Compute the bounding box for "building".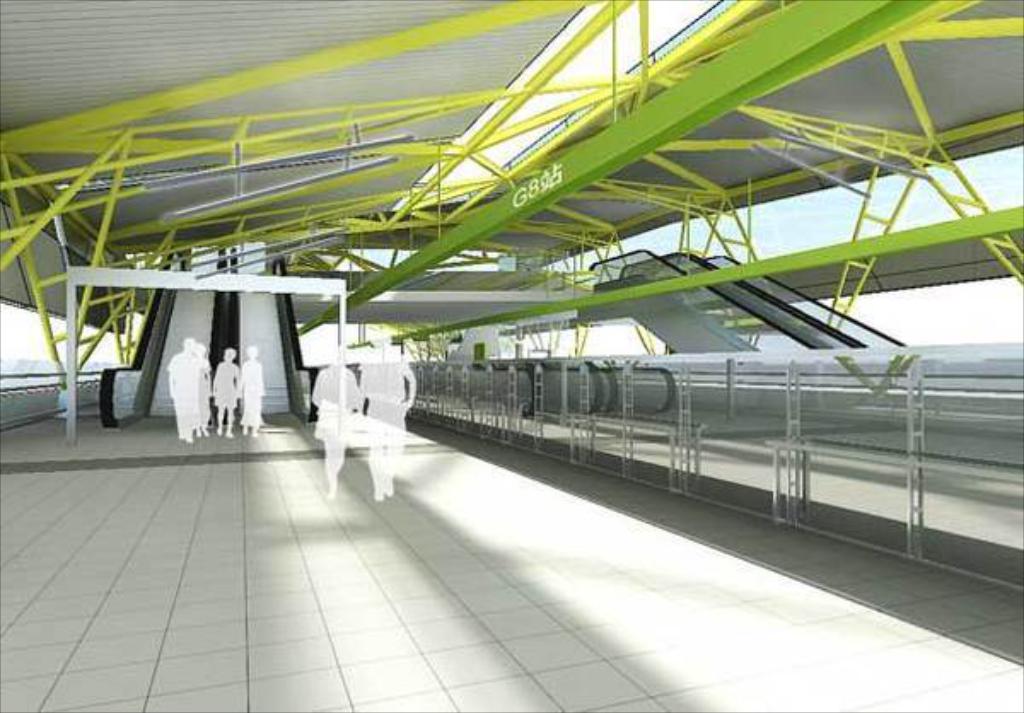
0 0 1022 711.
